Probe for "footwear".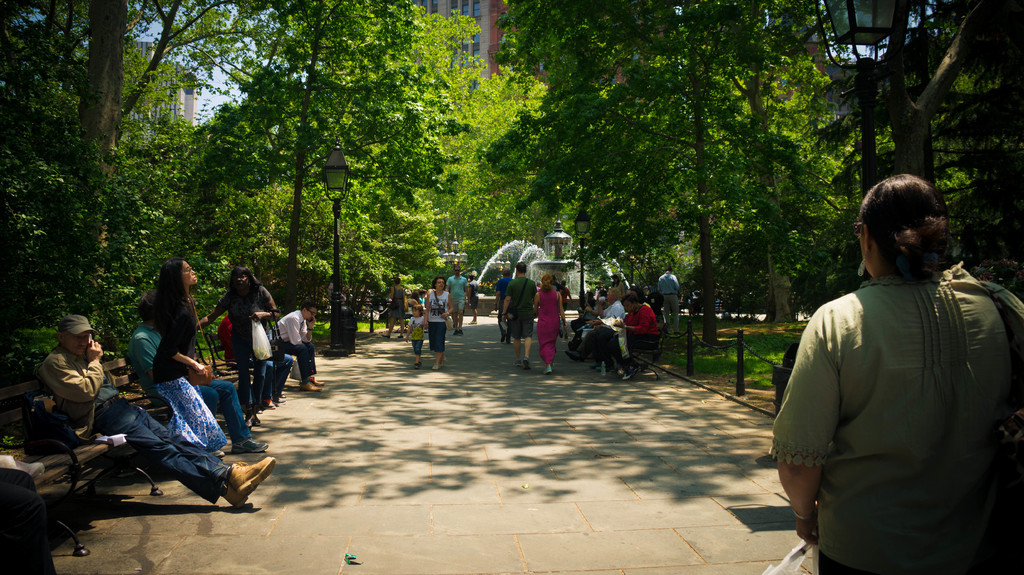
Probe result: (621, 370, 637, 380).
